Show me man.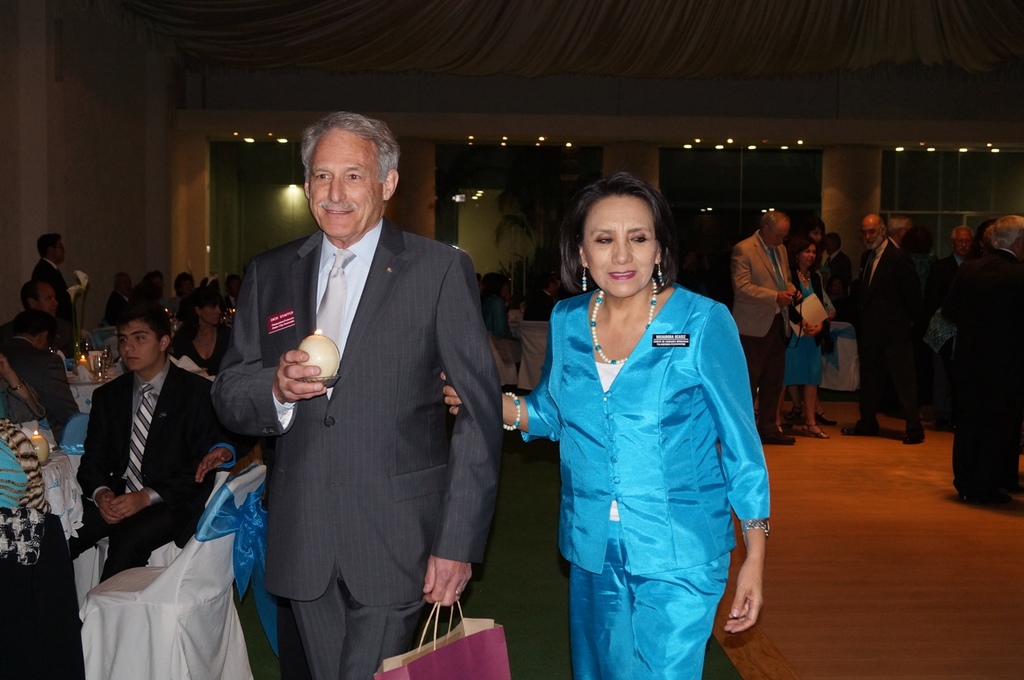
man is here: crop(726, 211, 802, 431).
